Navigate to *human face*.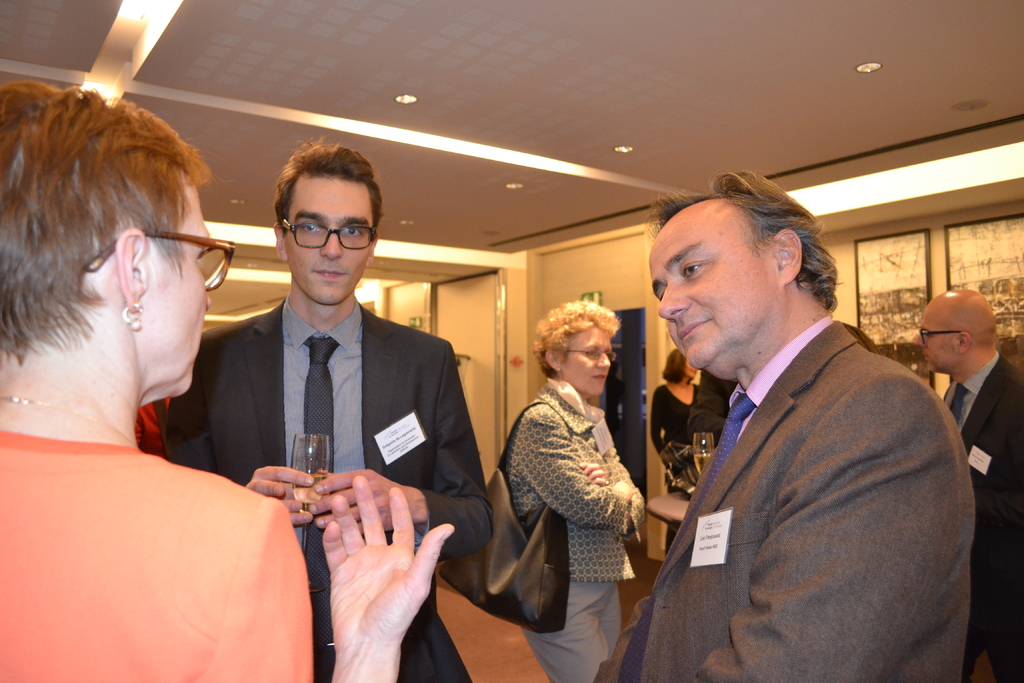
Navigation target: select_region(145, 185, 212, 399).
